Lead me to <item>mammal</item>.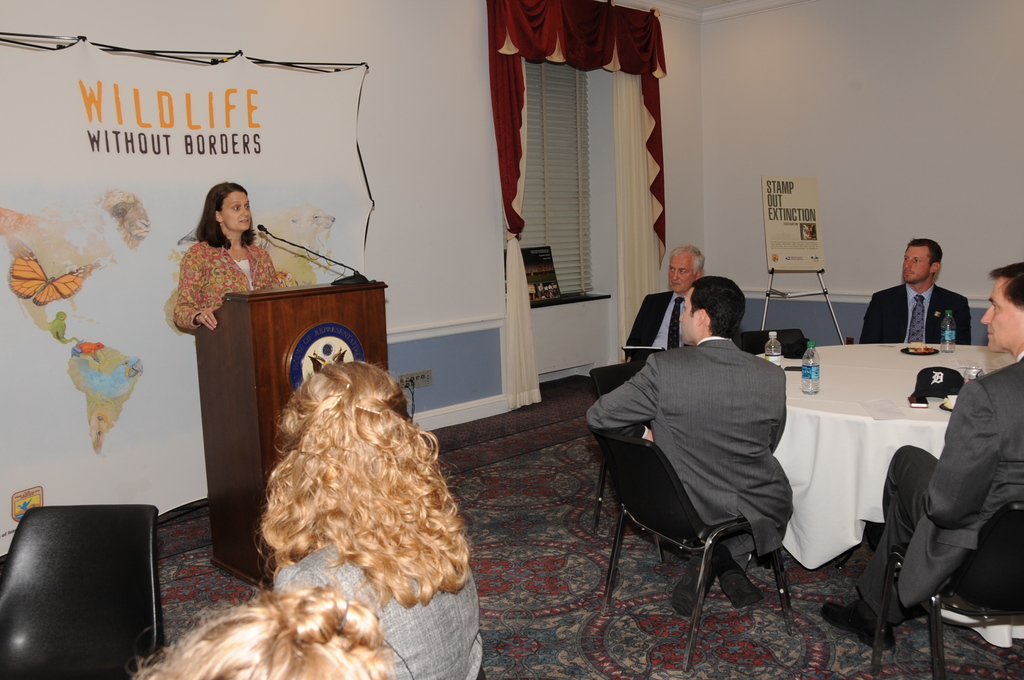
Lead to bbox=(620, 244, 708, 365).
